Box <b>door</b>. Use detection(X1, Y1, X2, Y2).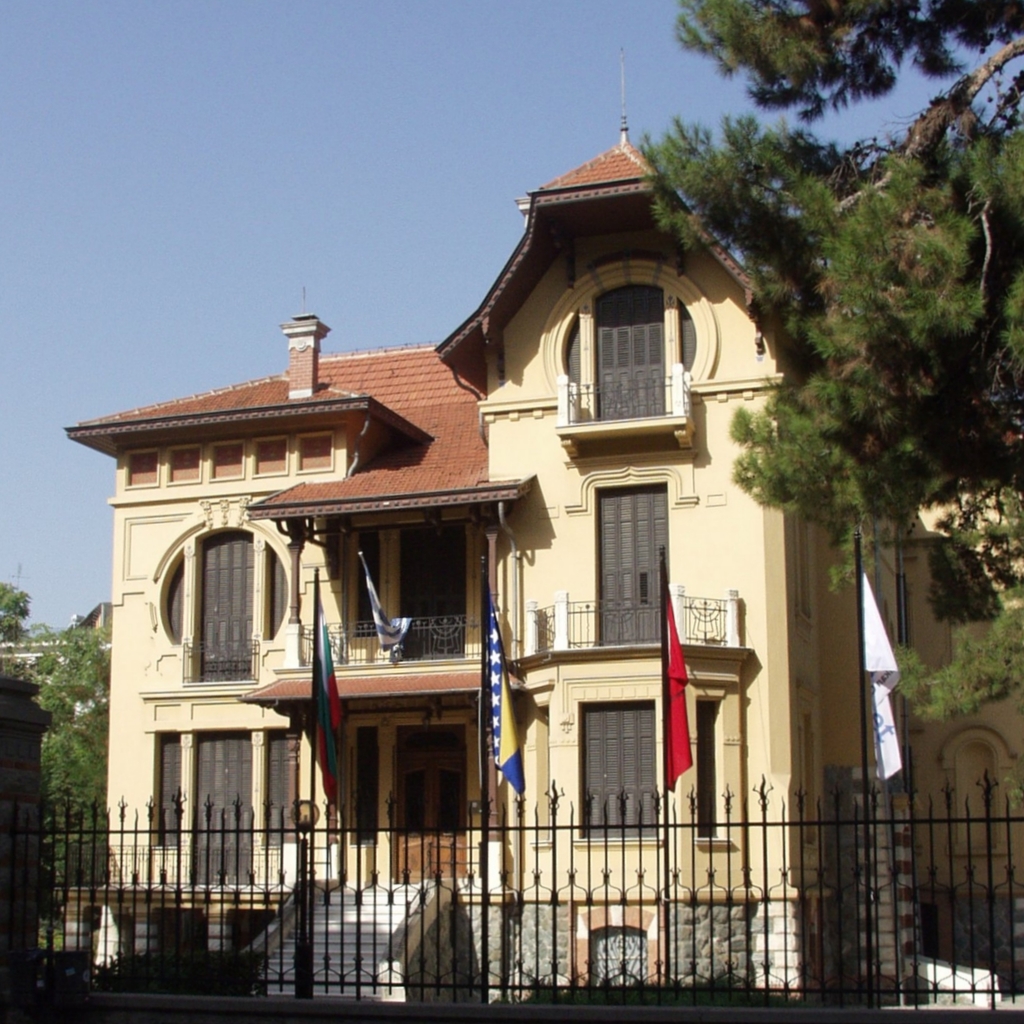
detection(403, 523, 467, 662).
